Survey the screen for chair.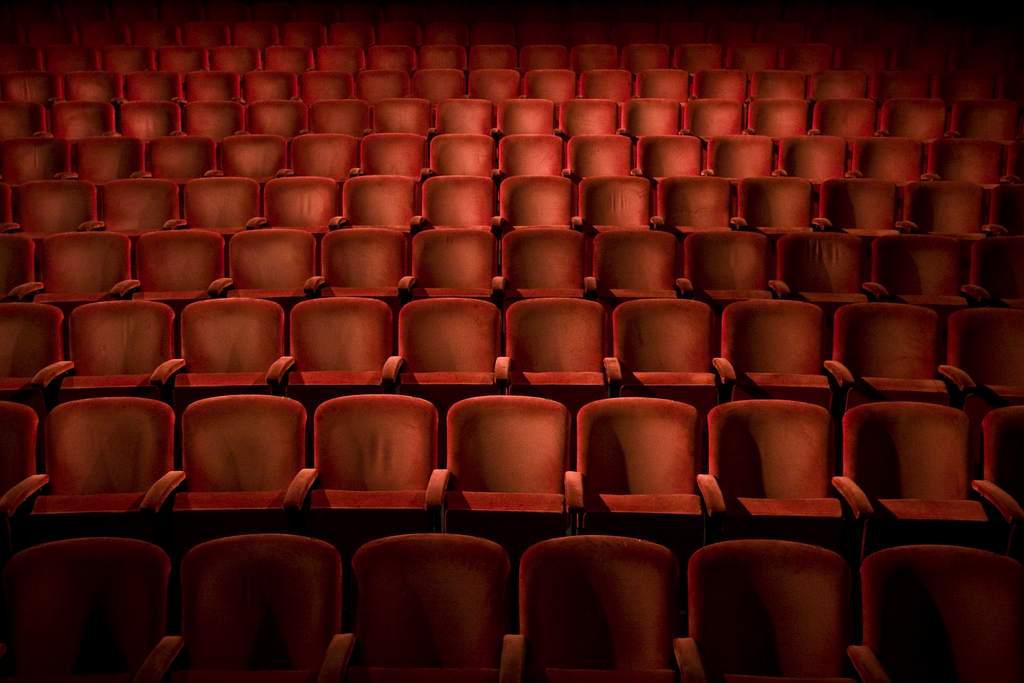
Survey found: (259,175,342,240).
